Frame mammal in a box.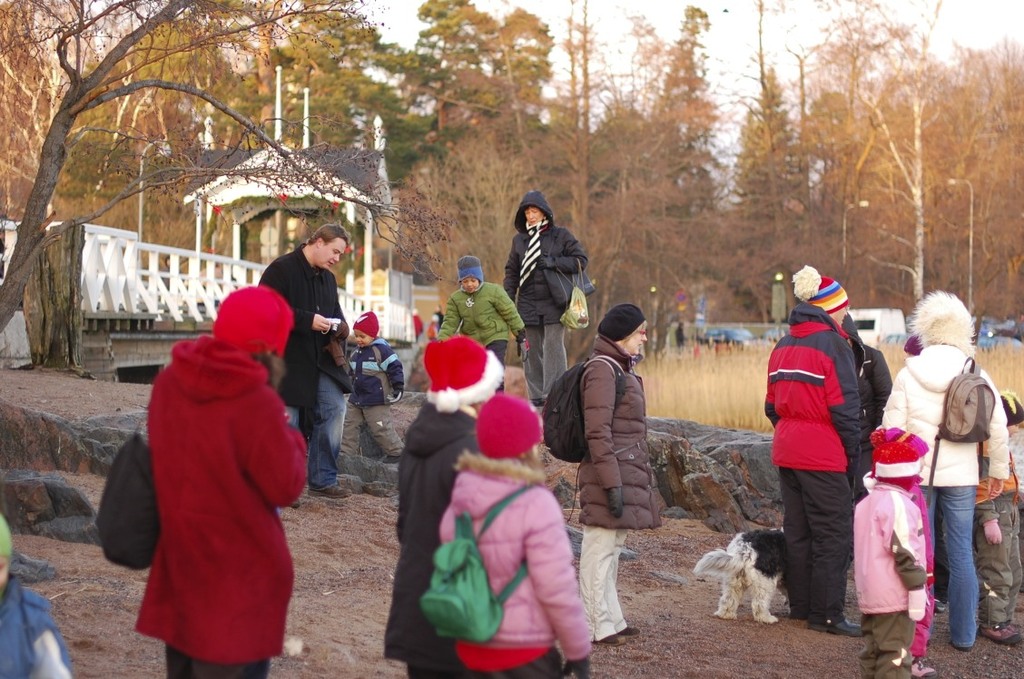
region(847, 436, 932, 678).
